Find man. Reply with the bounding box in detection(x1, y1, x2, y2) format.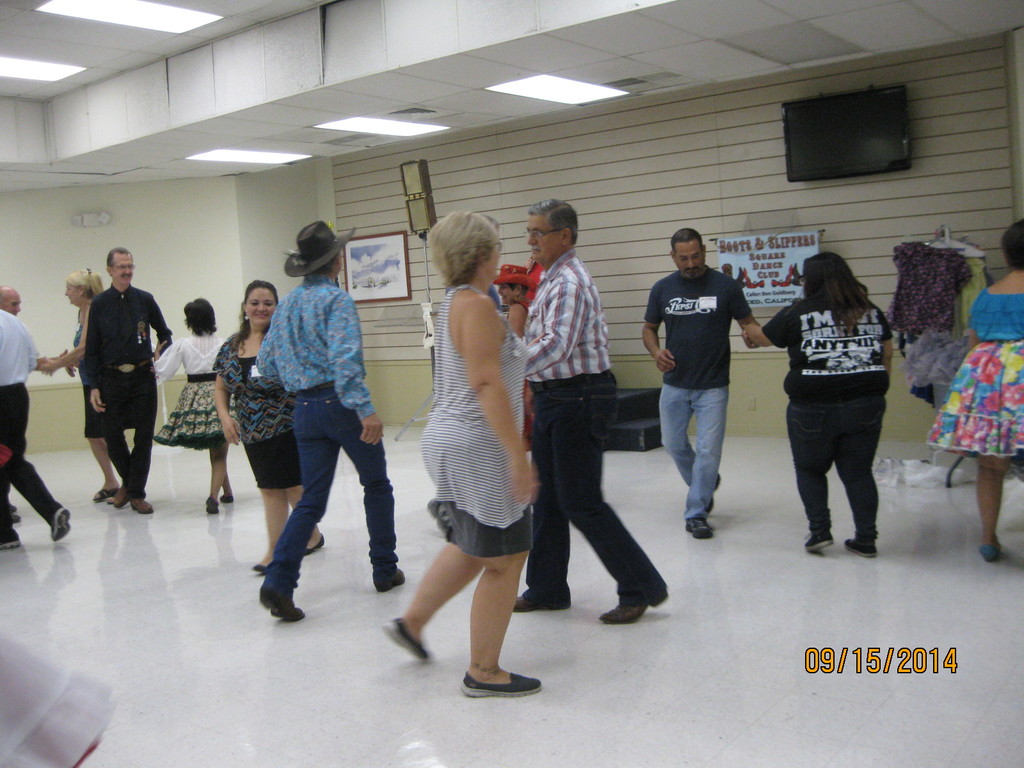
detection(0, 303, 72, 550).
